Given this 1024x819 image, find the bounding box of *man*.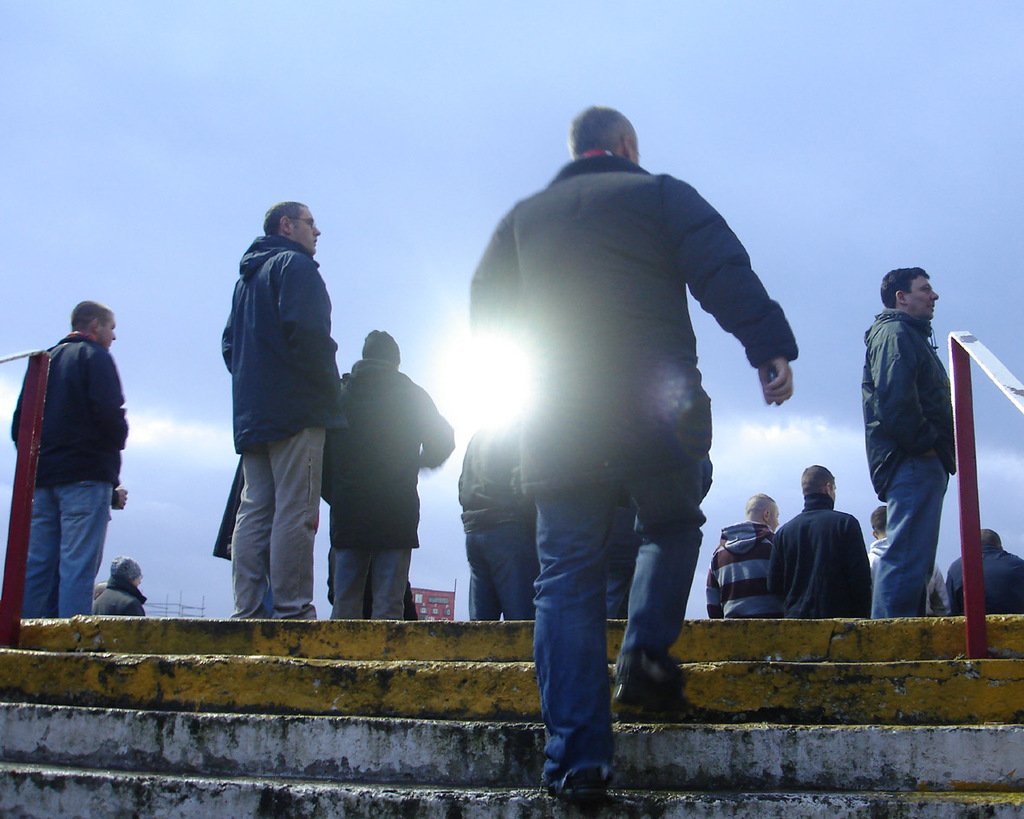
[x1=868, y1=502, x2=950, y2=617].
